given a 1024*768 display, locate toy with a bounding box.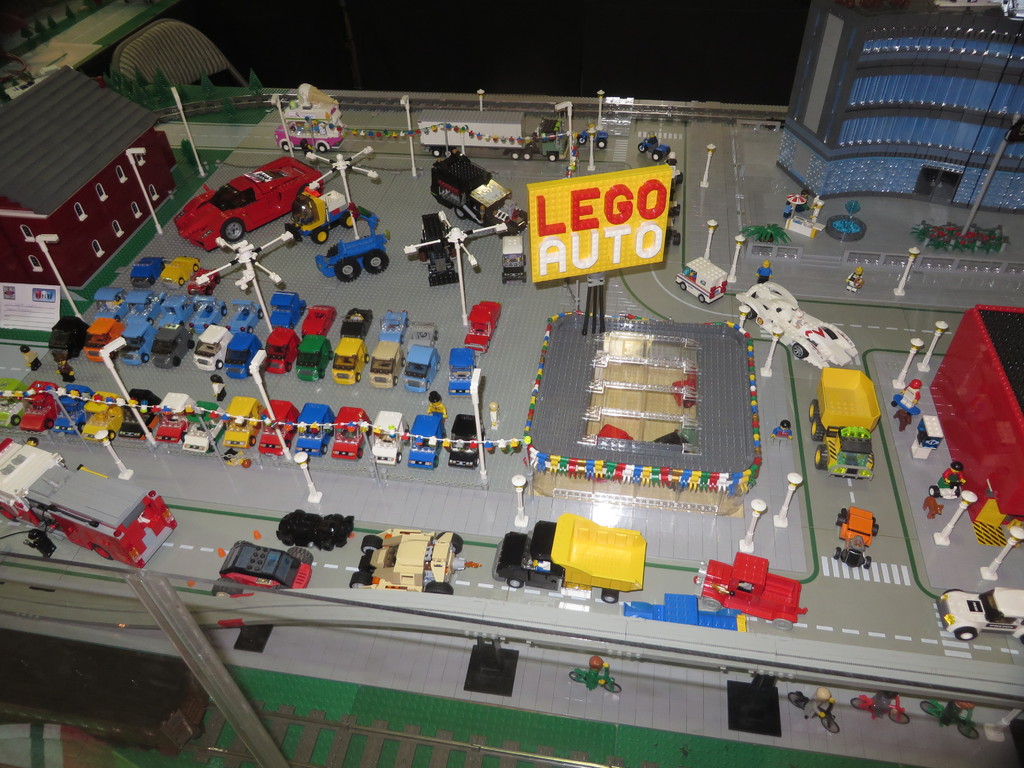
Located: BBox(744, 221, 794, 244).
